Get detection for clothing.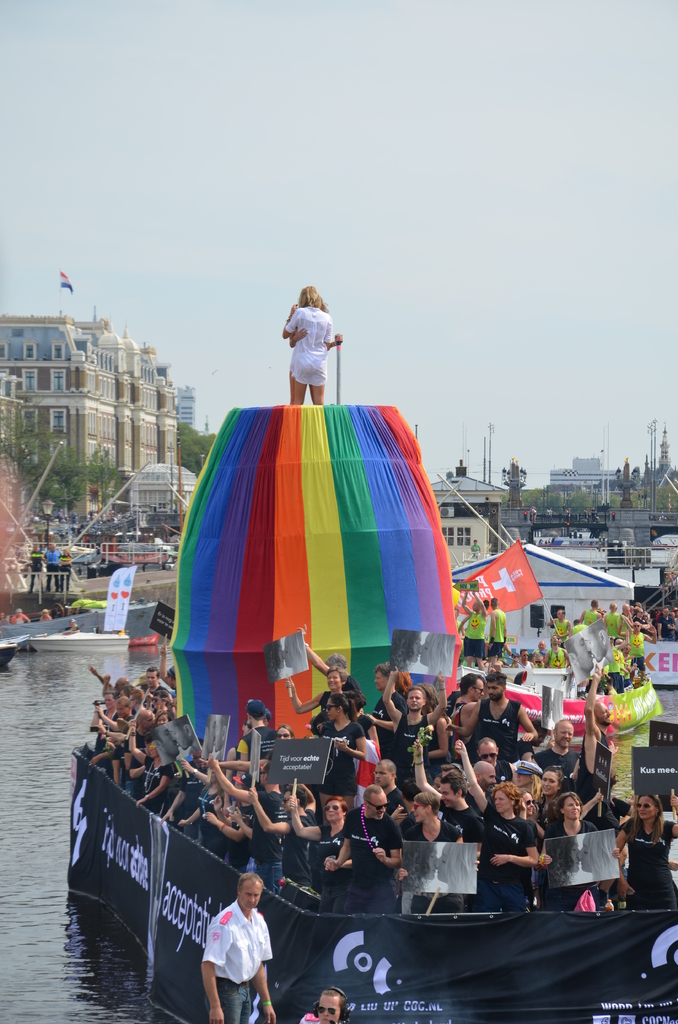
Detection: <bbox>247, 787, 293, 895</bbox>.
